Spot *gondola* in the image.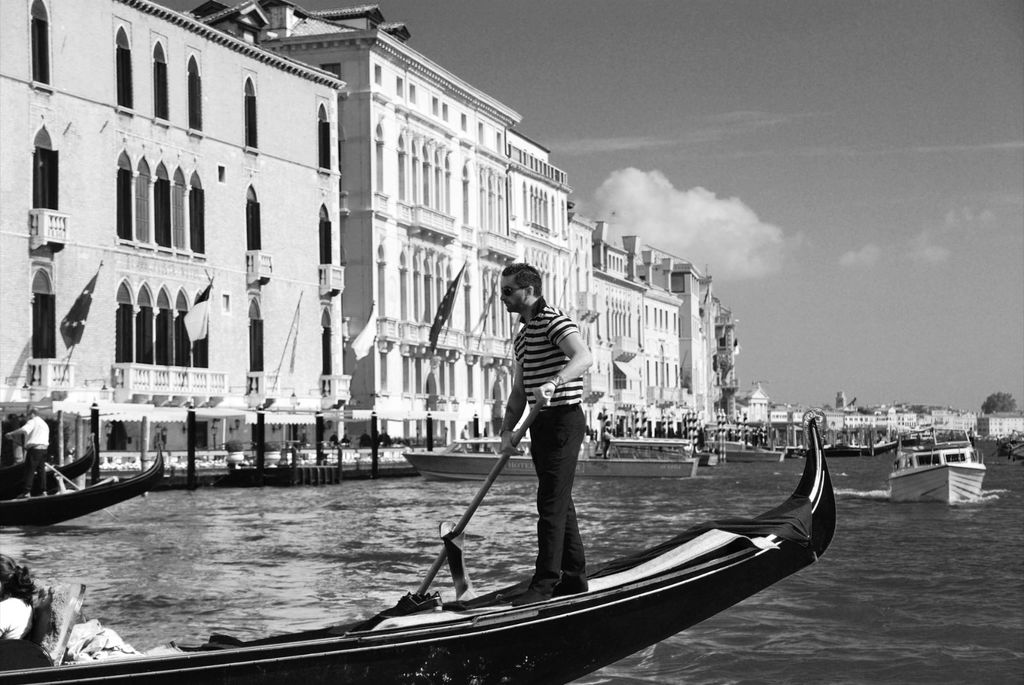
*gondola* found at locate(994, 436, 1023, 457).
